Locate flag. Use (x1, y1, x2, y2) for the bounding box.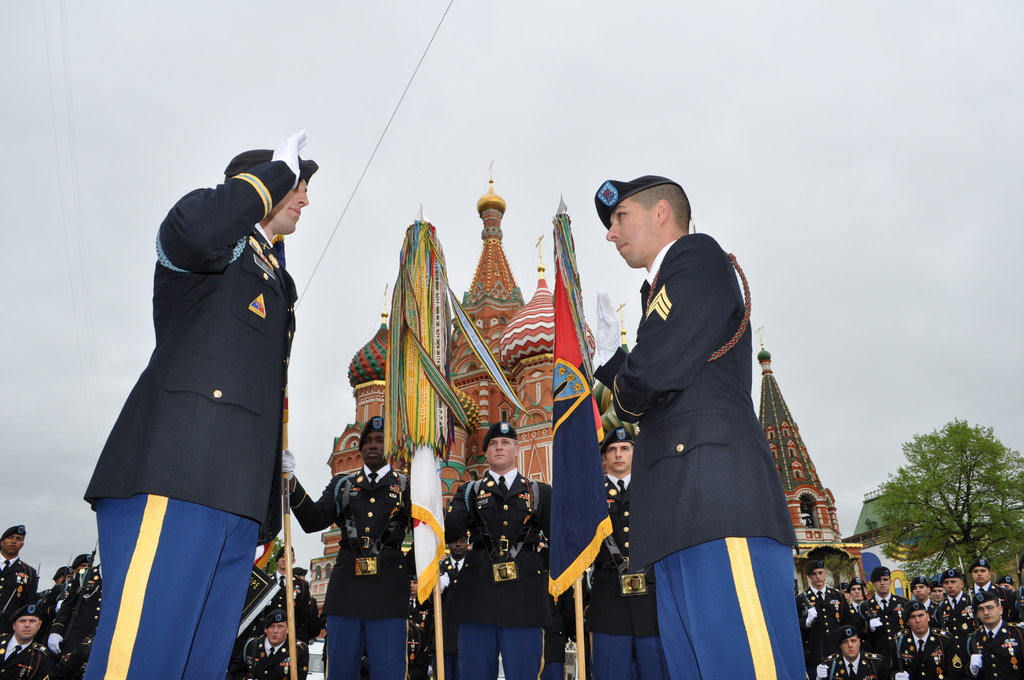
(380, 217, 453, 594).
